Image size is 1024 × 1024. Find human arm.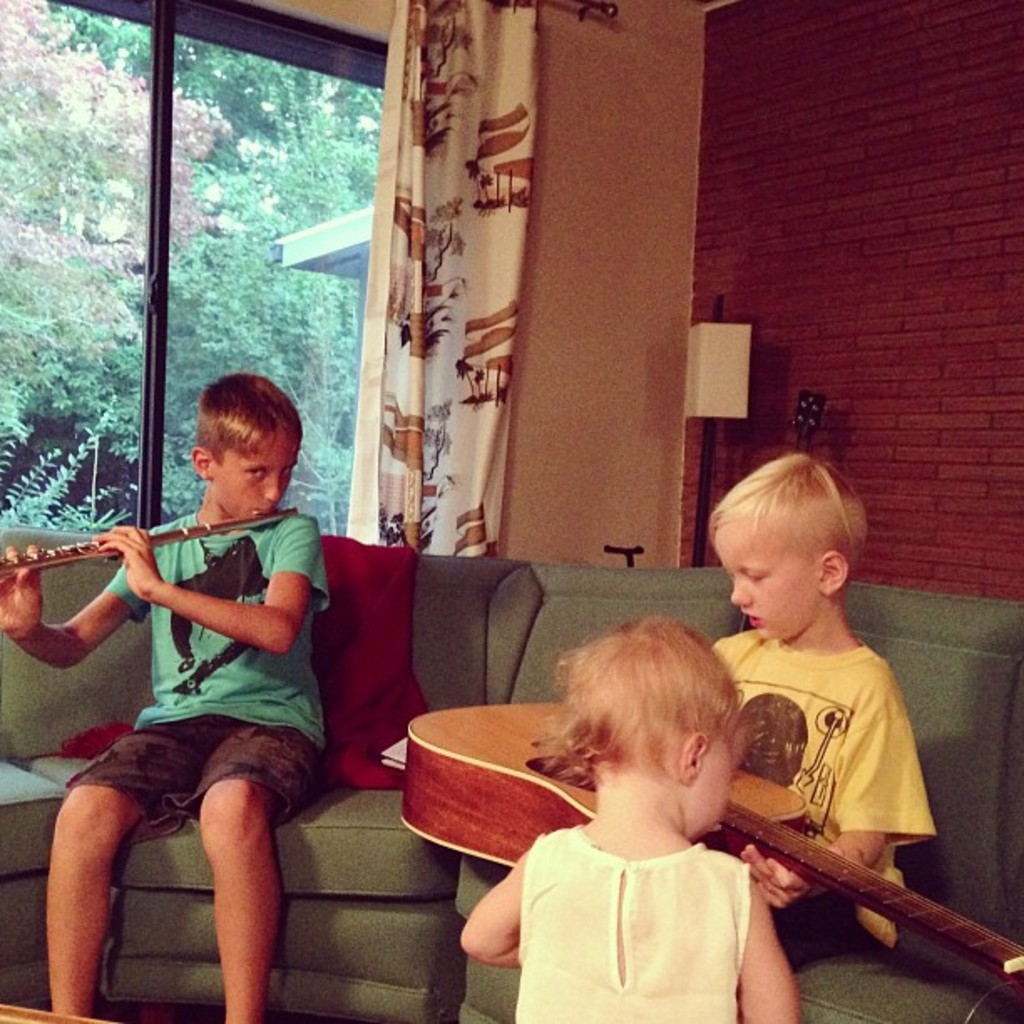
{"x1": 92, "y1": 522, "x2": 310, "y2": 658}.
